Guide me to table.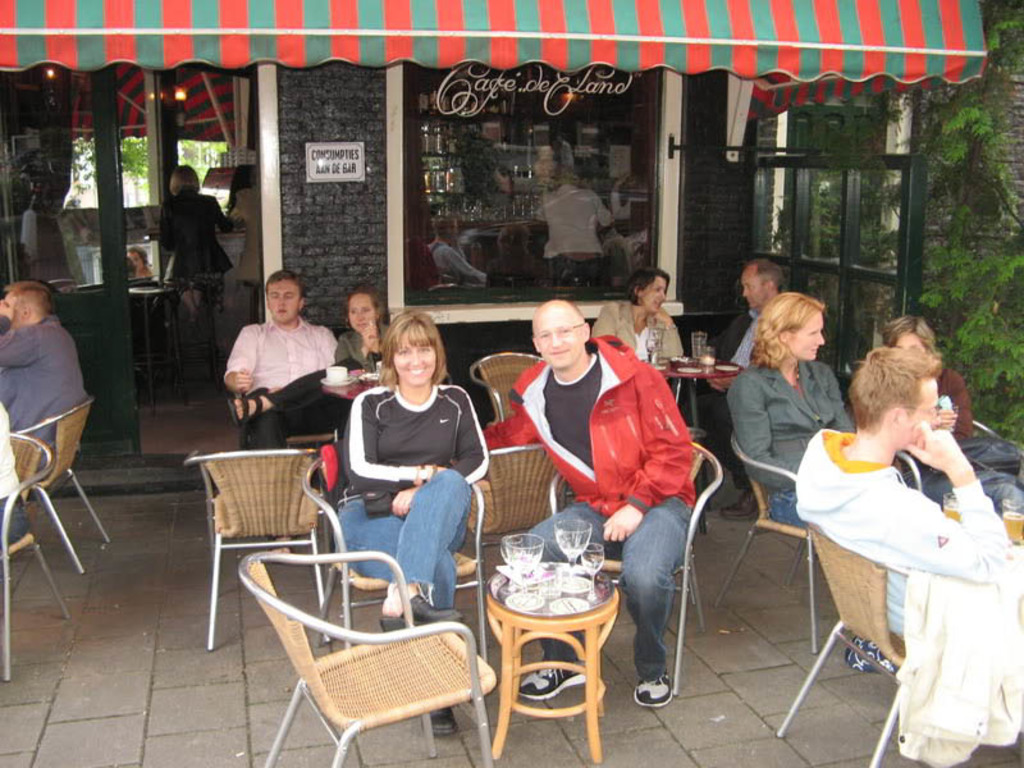
Guidance: {"x1": 644, "y1": 352, "x2": 746, "y2": 536}.
